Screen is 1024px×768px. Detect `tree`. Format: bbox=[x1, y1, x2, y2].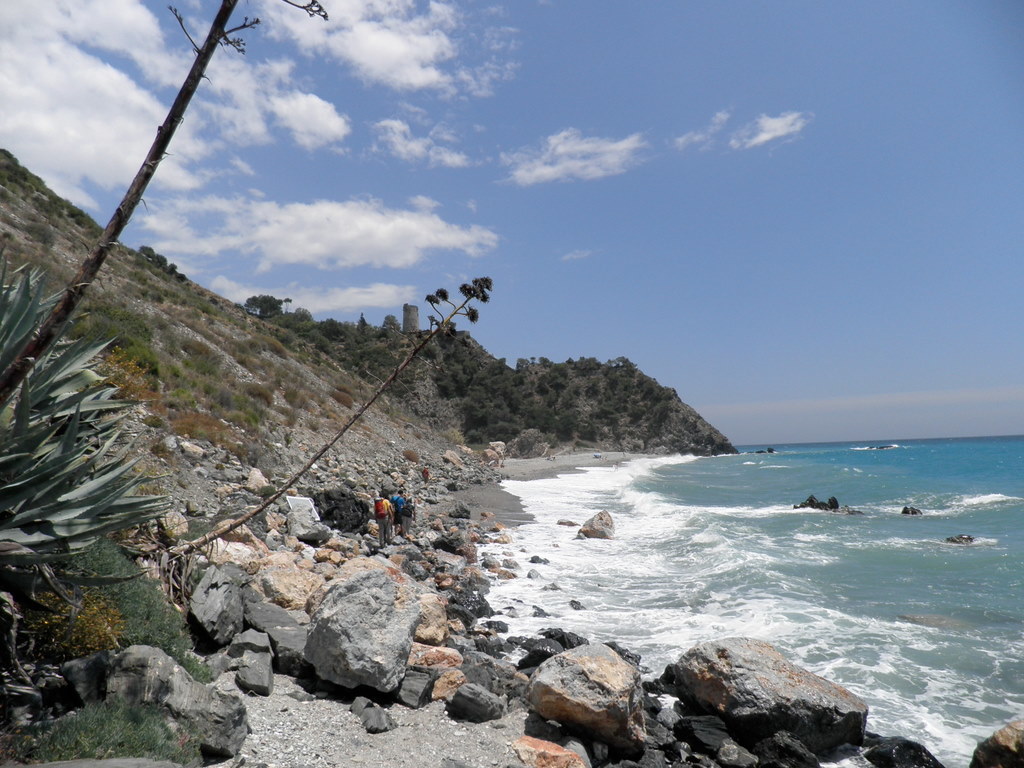
bbox=[516, 403, 535, 425].
